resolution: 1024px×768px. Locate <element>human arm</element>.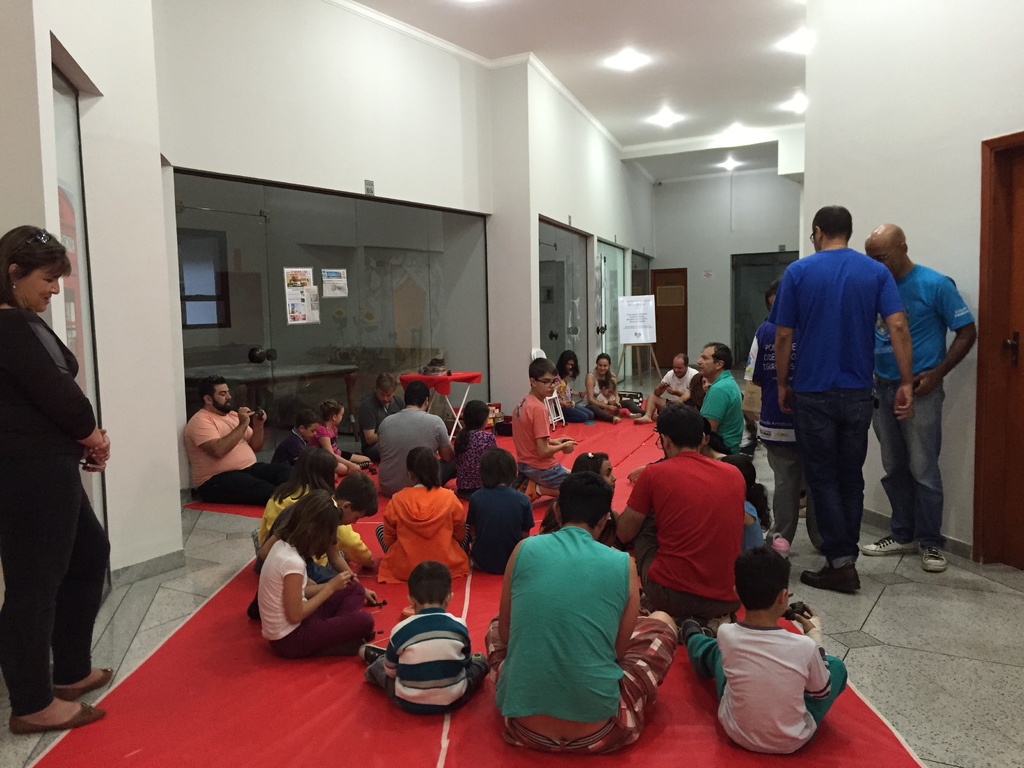
742, 324, 772, 388.
